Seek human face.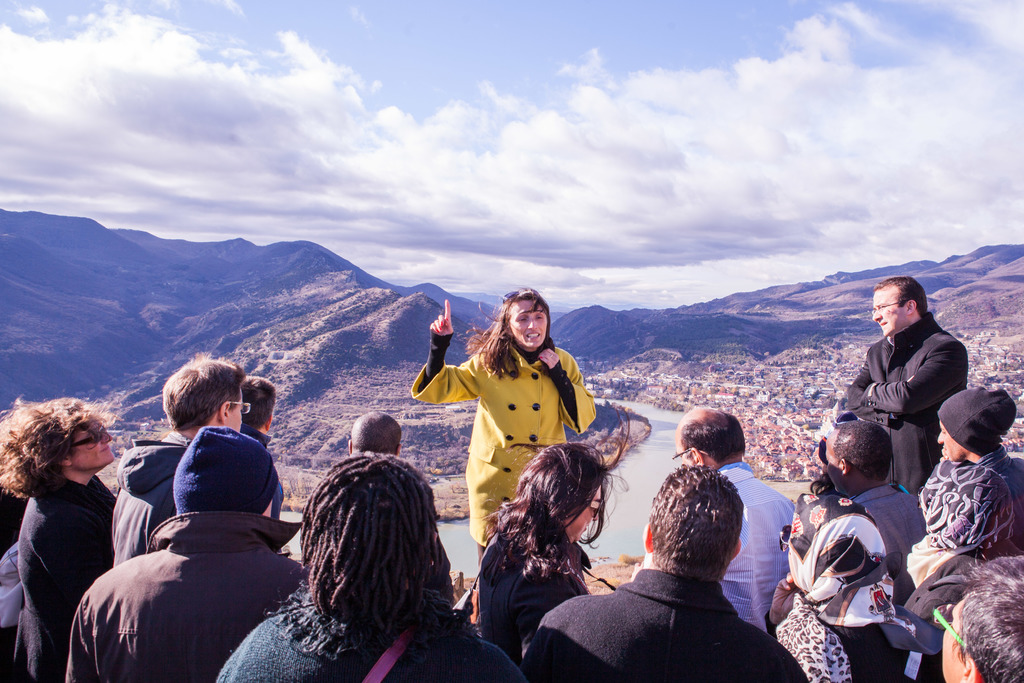
[x1=508, y1=300, x2=547, y2=350].
